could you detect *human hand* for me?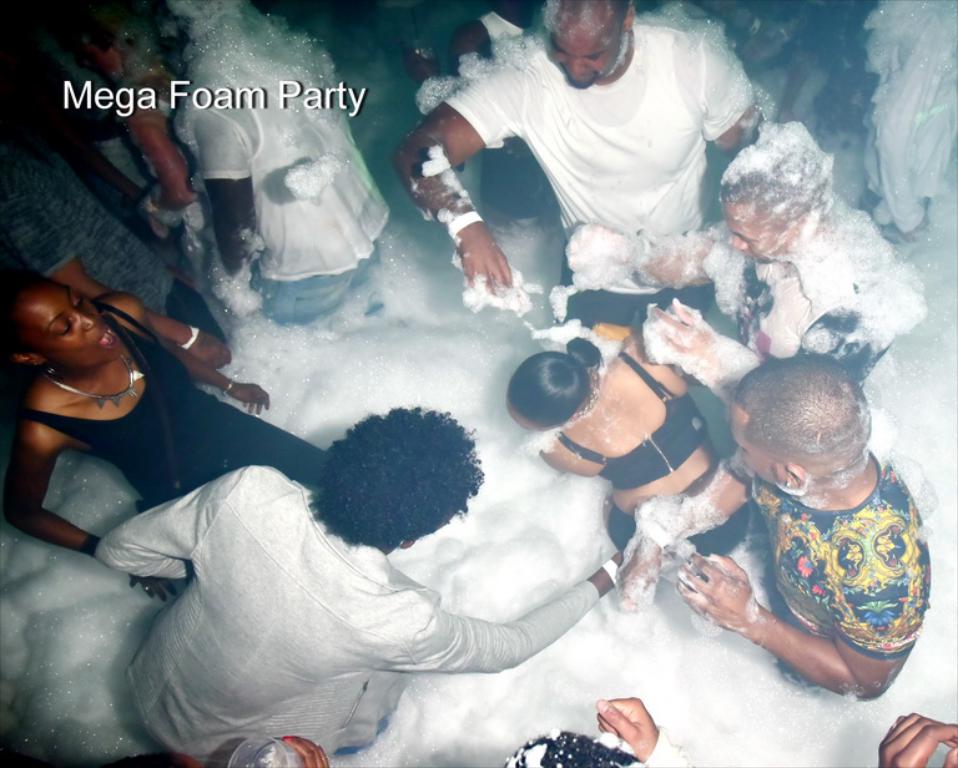
Detection result: 636,496,690,545.
